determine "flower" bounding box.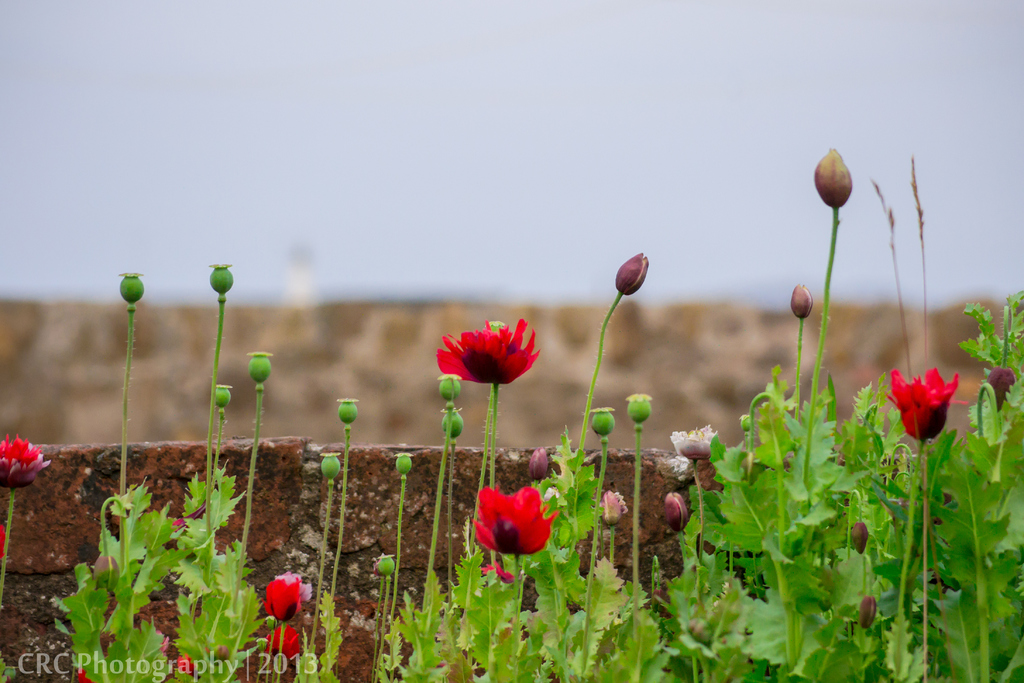
Determined: (left=253, top=619, right=307, bottom=662).
